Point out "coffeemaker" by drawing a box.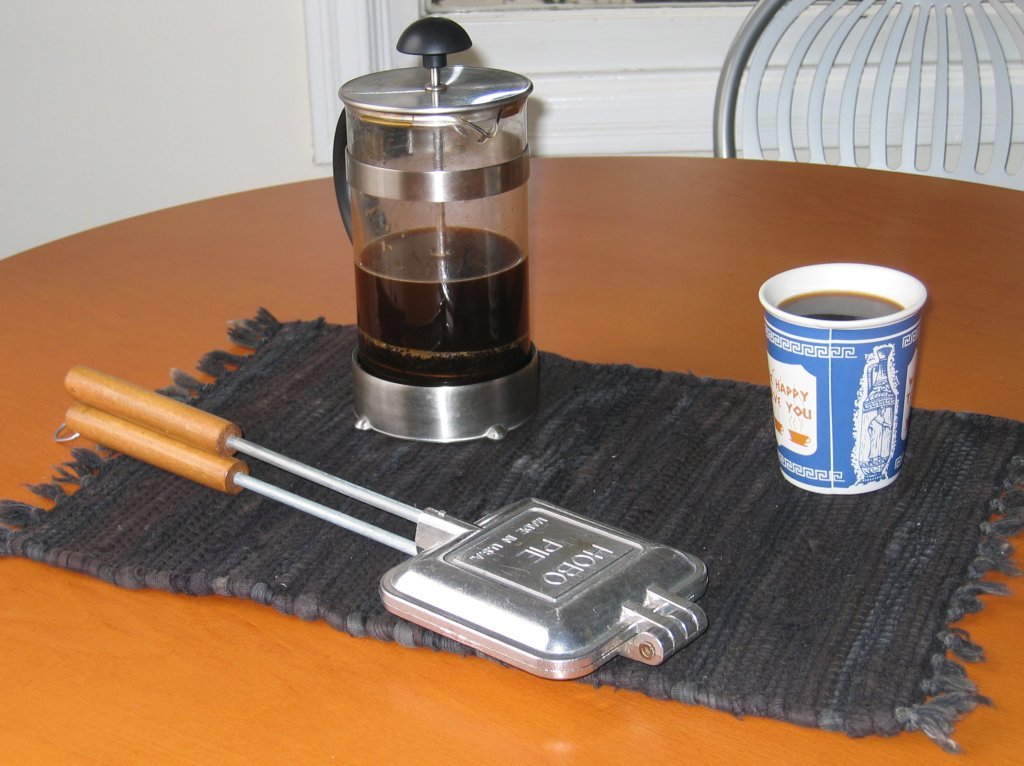
<region>330, 16, 534, 443</region>.
